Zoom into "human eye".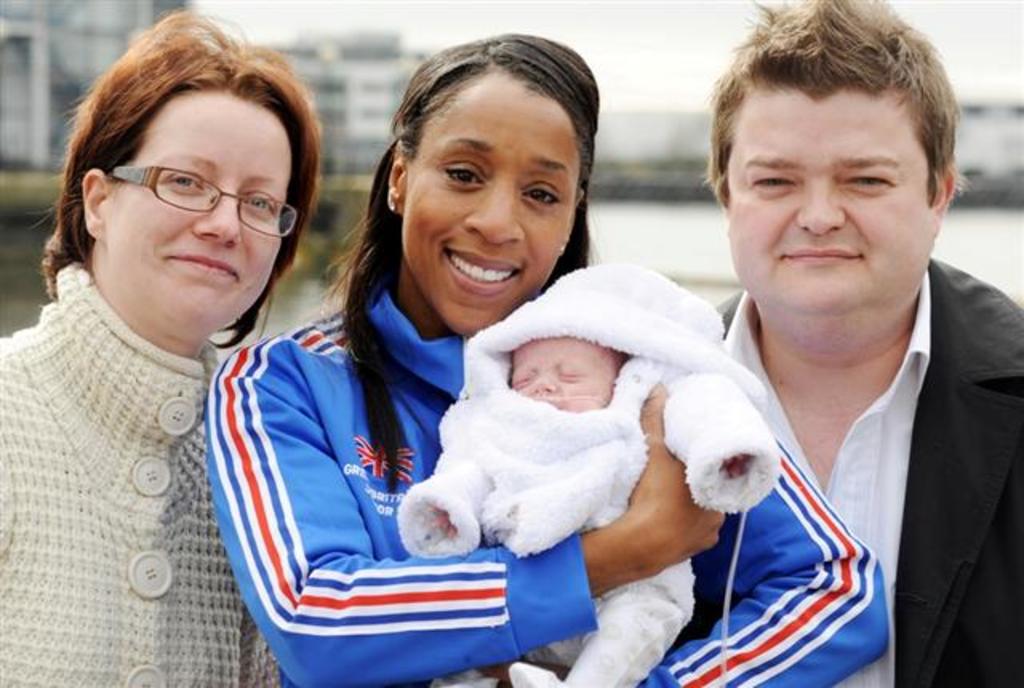
Zoom target: box(504, 368, 534, 392).
